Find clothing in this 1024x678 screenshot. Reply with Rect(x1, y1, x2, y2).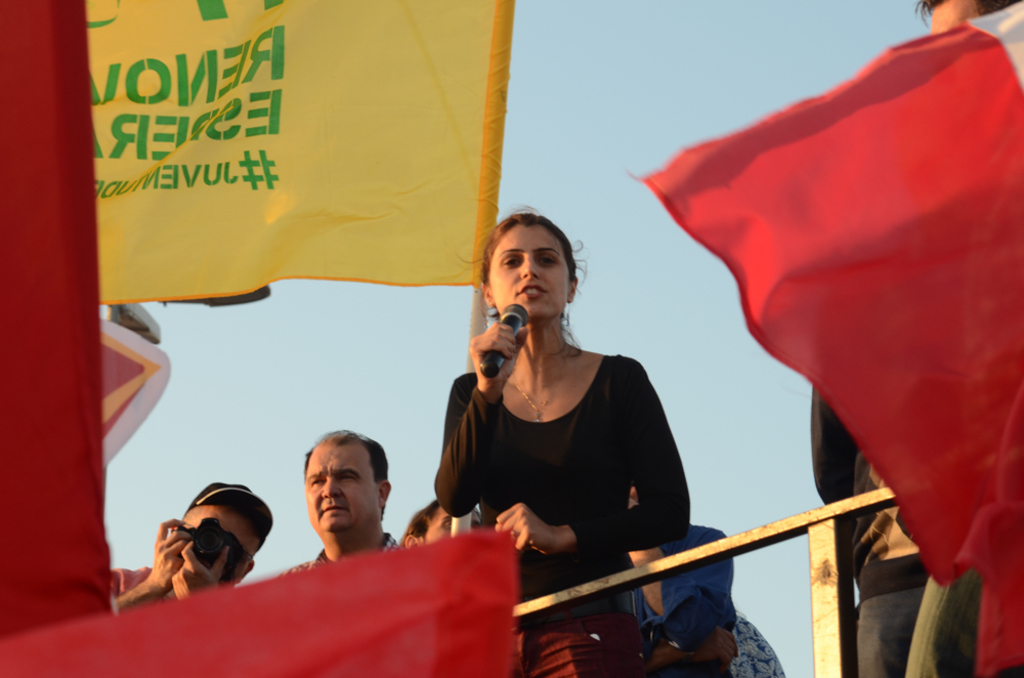
Rect(625, 520, 739, 673).
